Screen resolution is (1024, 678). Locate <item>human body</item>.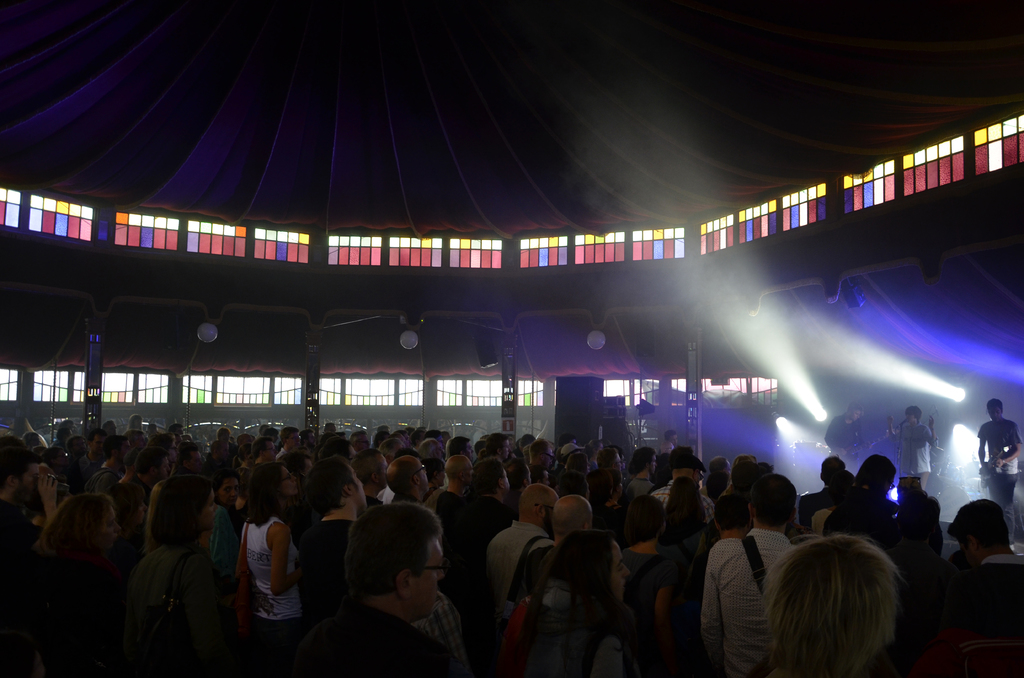
<box>981,399,1020,537</box>.
